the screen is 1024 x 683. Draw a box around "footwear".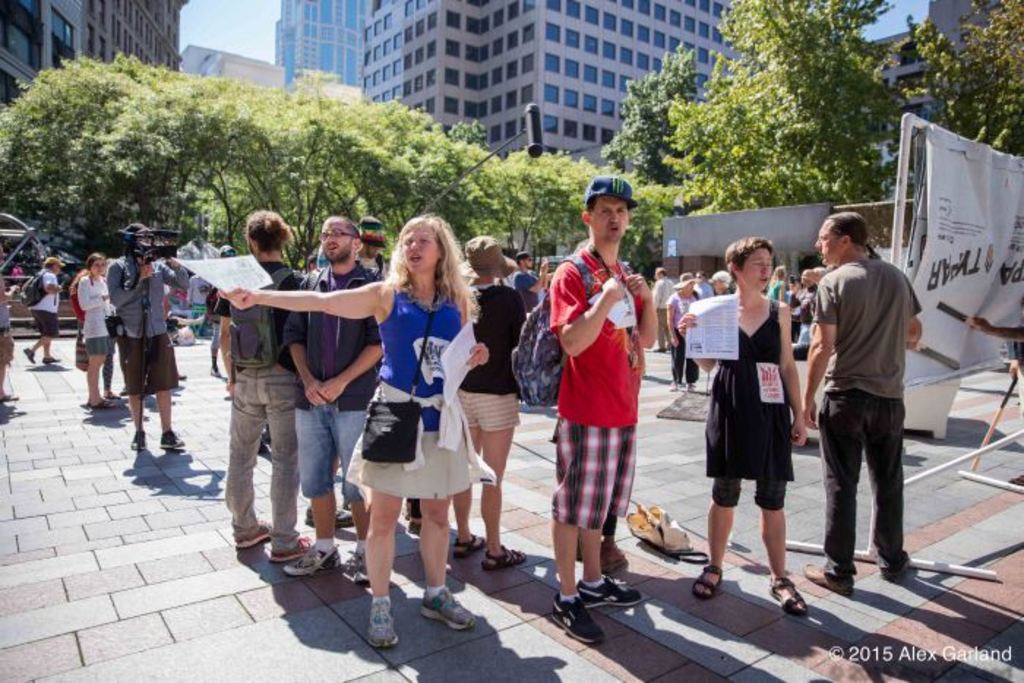
(x1=350, y1=547, x2=372, y2=581).
